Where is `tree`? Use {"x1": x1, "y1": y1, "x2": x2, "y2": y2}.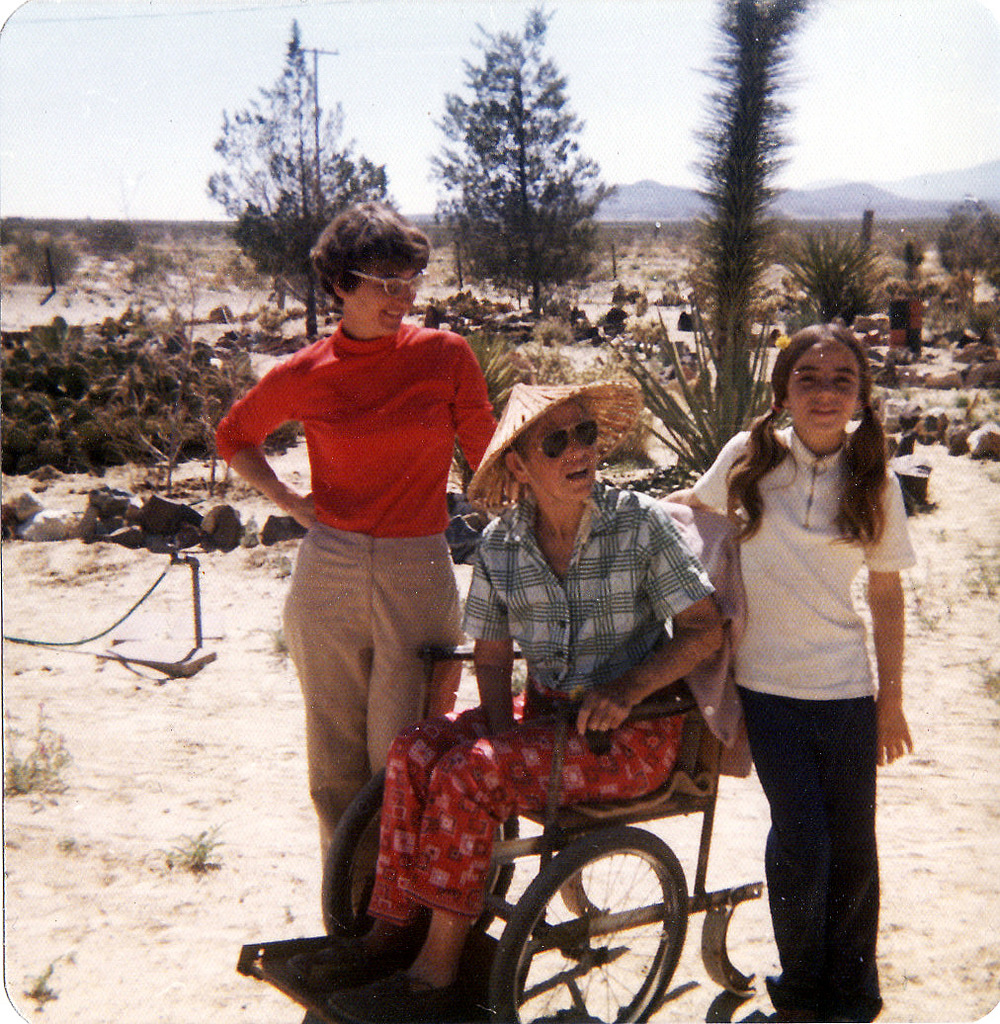
{"x1": 211, "y1": 14, "x2": 399, "y2": 311}.
